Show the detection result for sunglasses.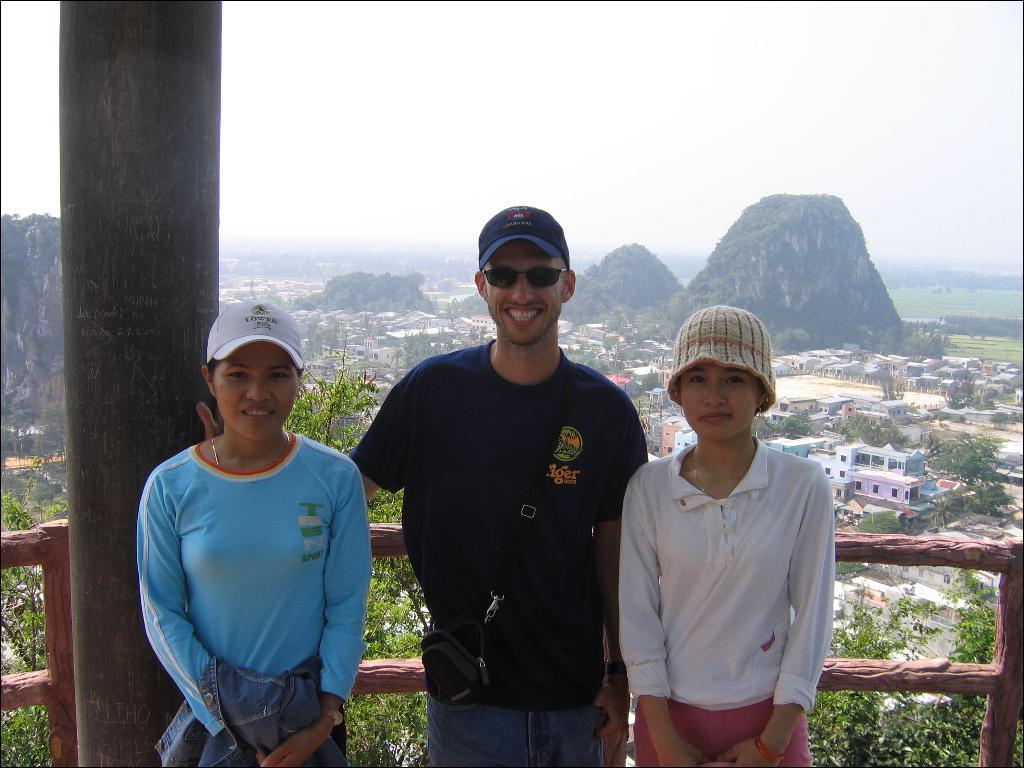
(left=472, top=254, right=579, bottom=298).
